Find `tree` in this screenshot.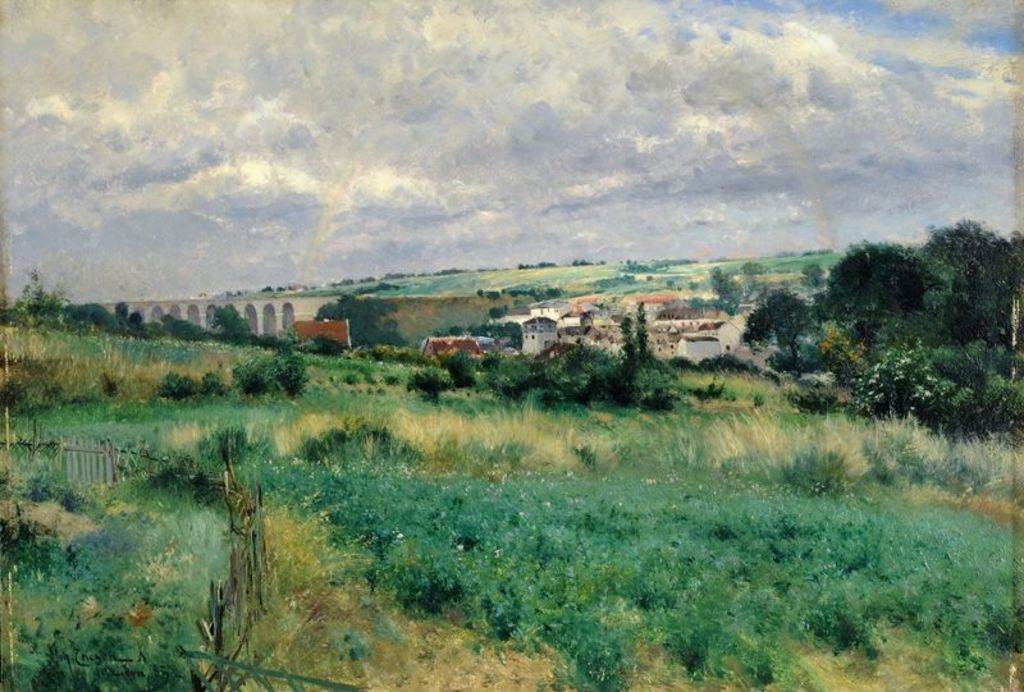
The bounding box for `tree` is 535 335 600 405.
